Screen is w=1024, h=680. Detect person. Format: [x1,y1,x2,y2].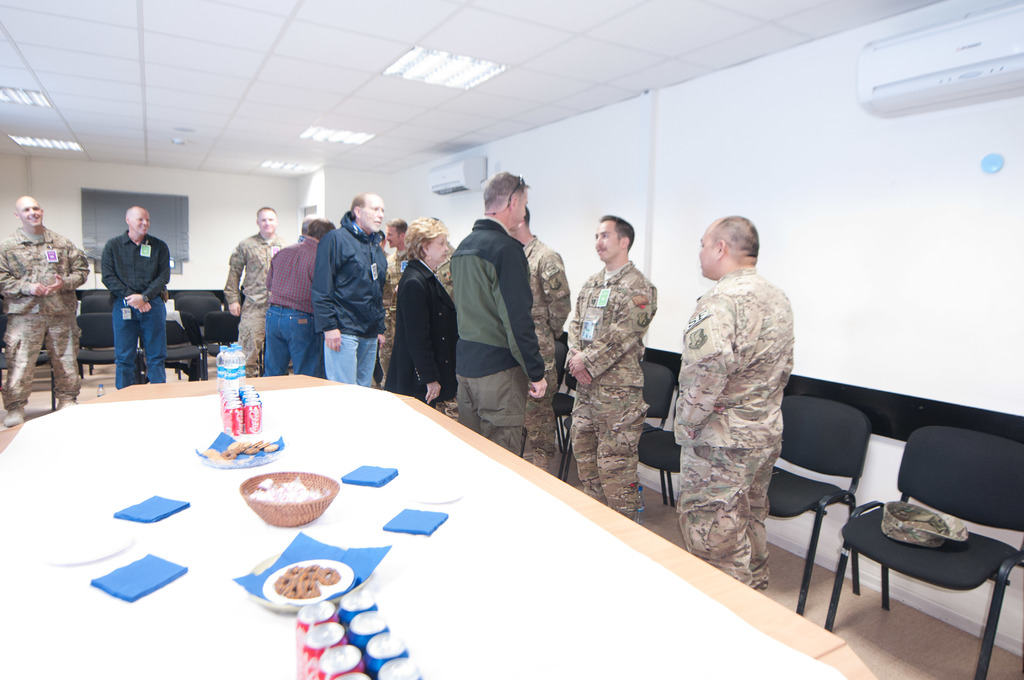
[0,191,88,423].
